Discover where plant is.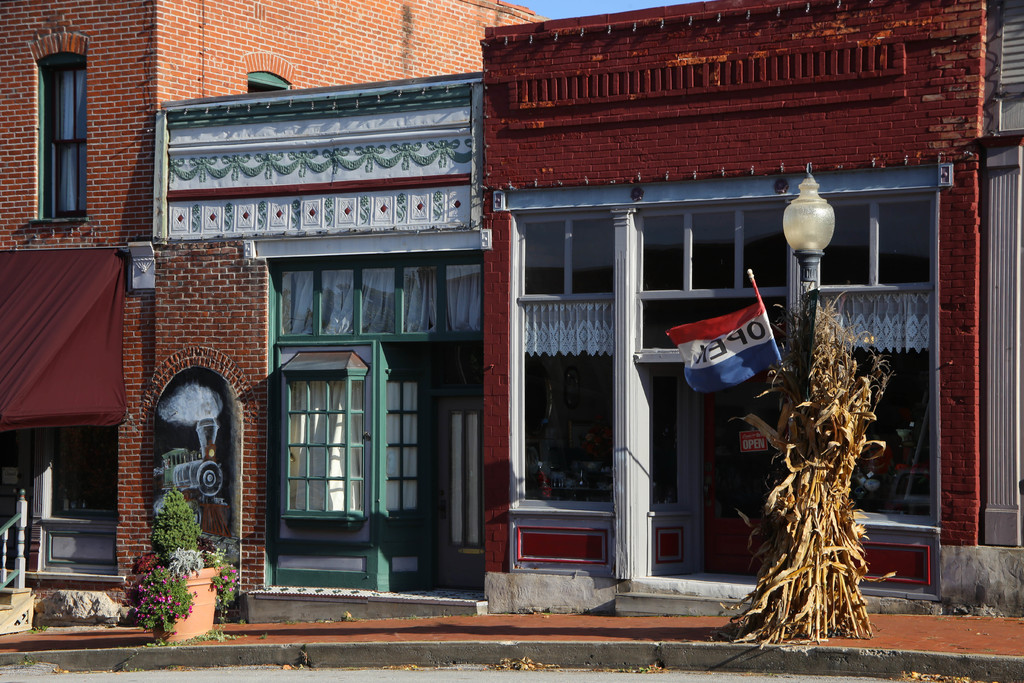
Discovered at crop(207, 561, 242, 628).
